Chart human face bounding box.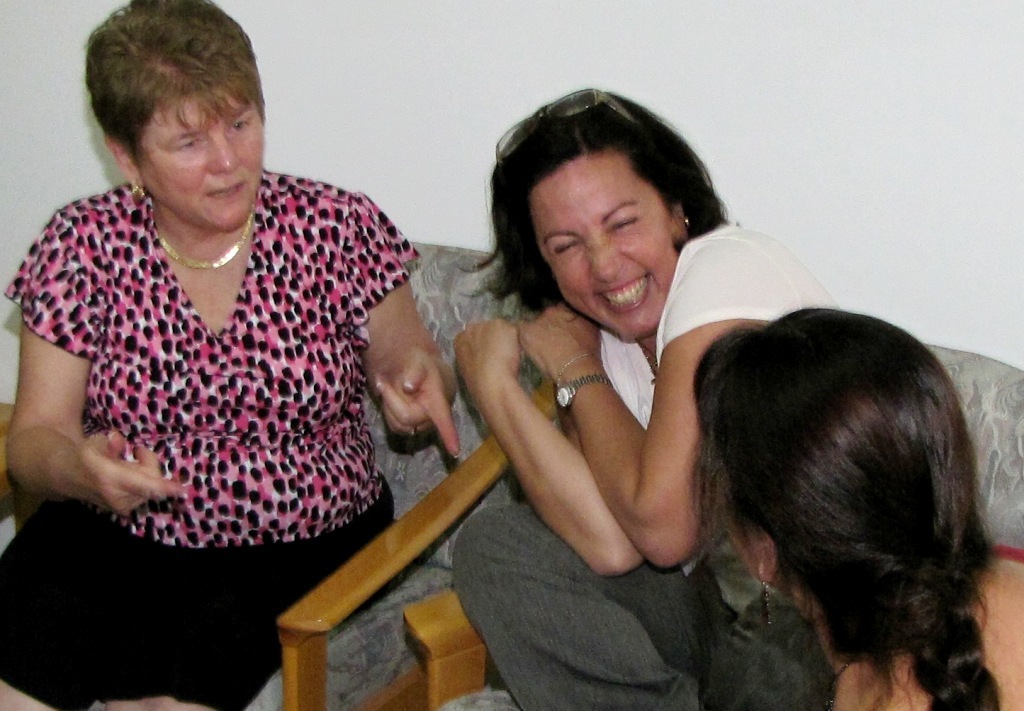
Charted: [727, 516, 759, 577].
